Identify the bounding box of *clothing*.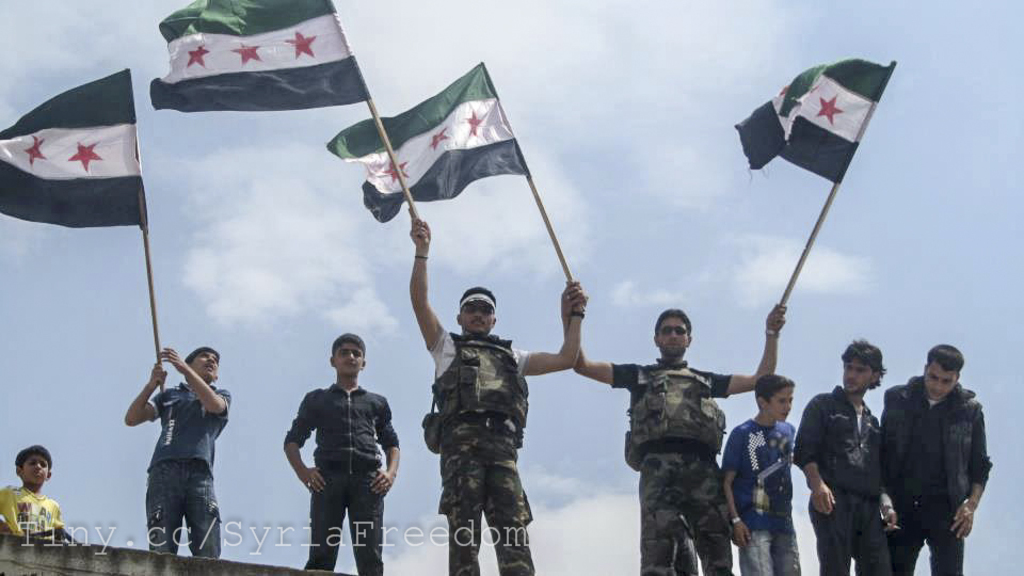
(718,416,798,575).
